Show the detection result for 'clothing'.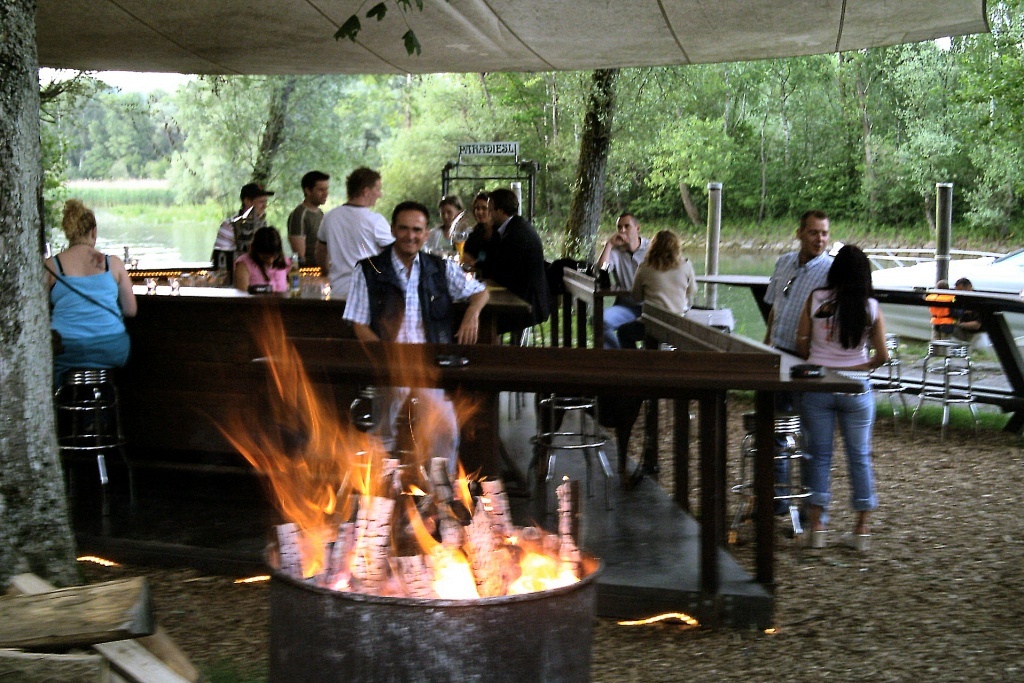
x1=618, y1=252, x2=702, y2=349.
